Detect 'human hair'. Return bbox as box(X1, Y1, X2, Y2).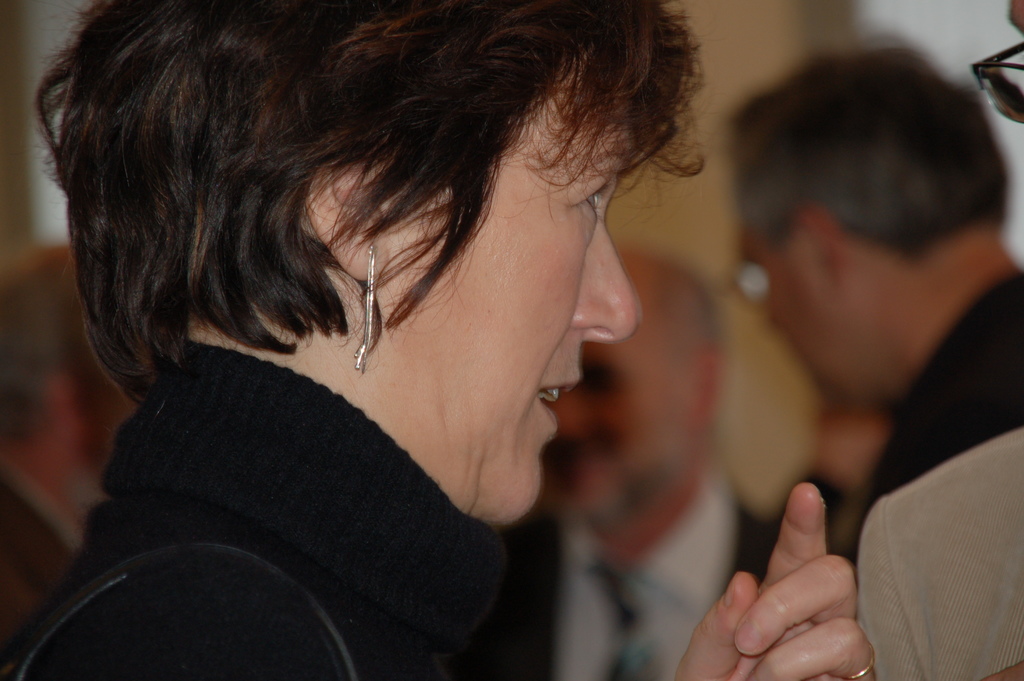
box(729, 43, 1014, 261).
